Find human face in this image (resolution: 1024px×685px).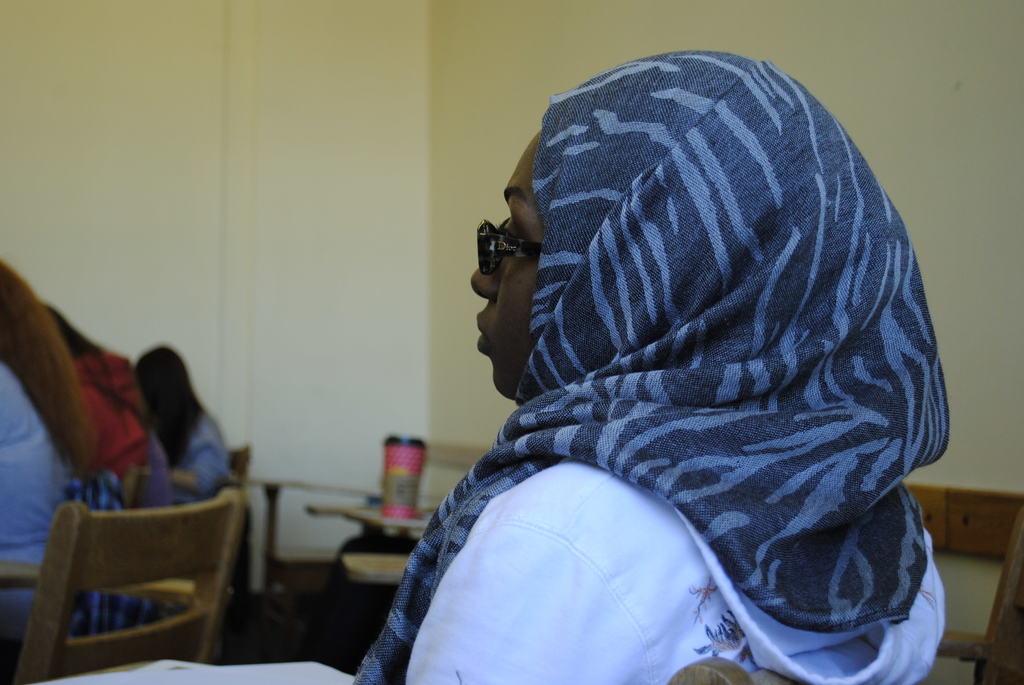
select_region(470, 132, 545, 402).
